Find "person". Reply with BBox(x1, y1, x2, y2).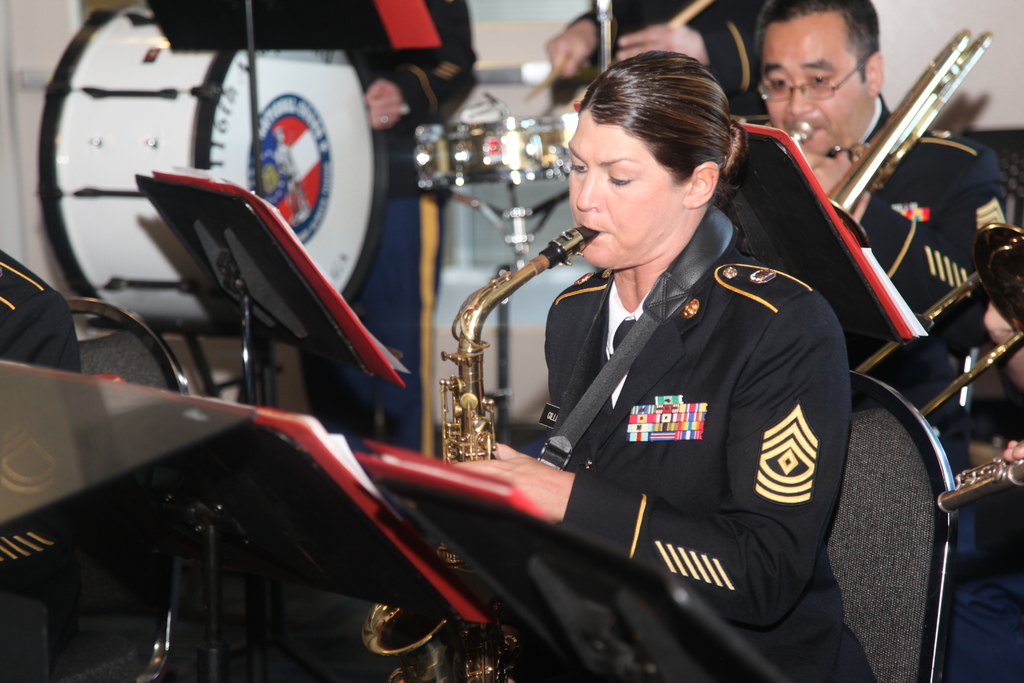
BBox(756, 0, 1023, 470).
